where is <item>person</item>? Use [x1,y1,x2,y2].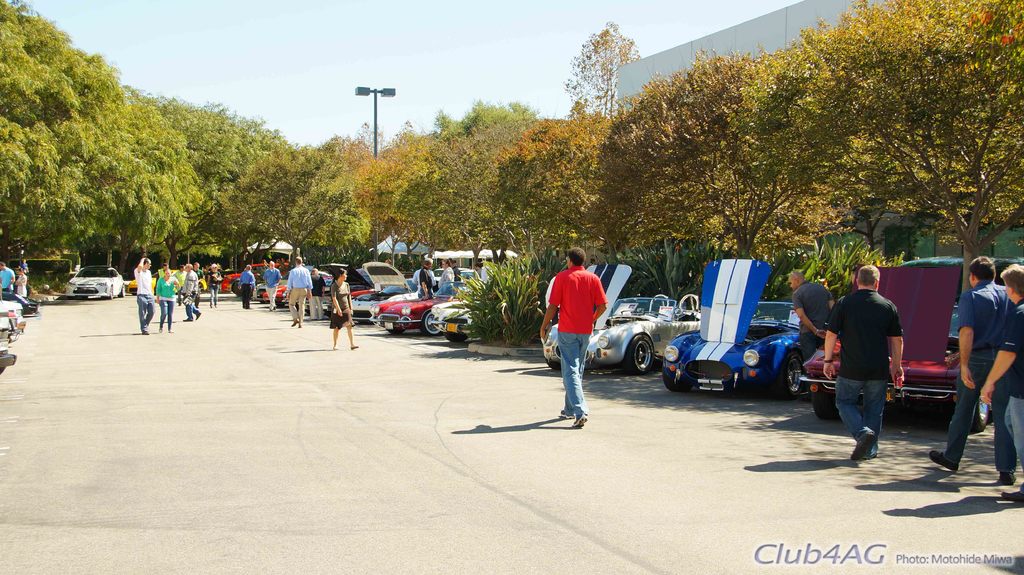
[330,261,355,349].
